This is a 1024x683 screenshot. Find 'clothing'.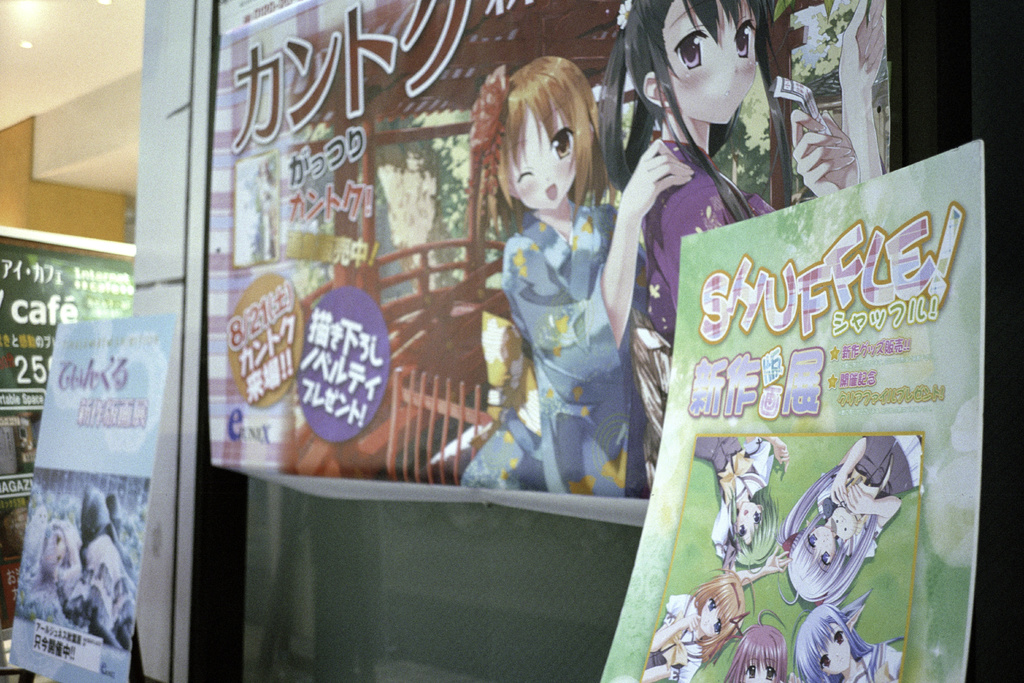
Bounding box: Rect(840, 434, 920, 498).
